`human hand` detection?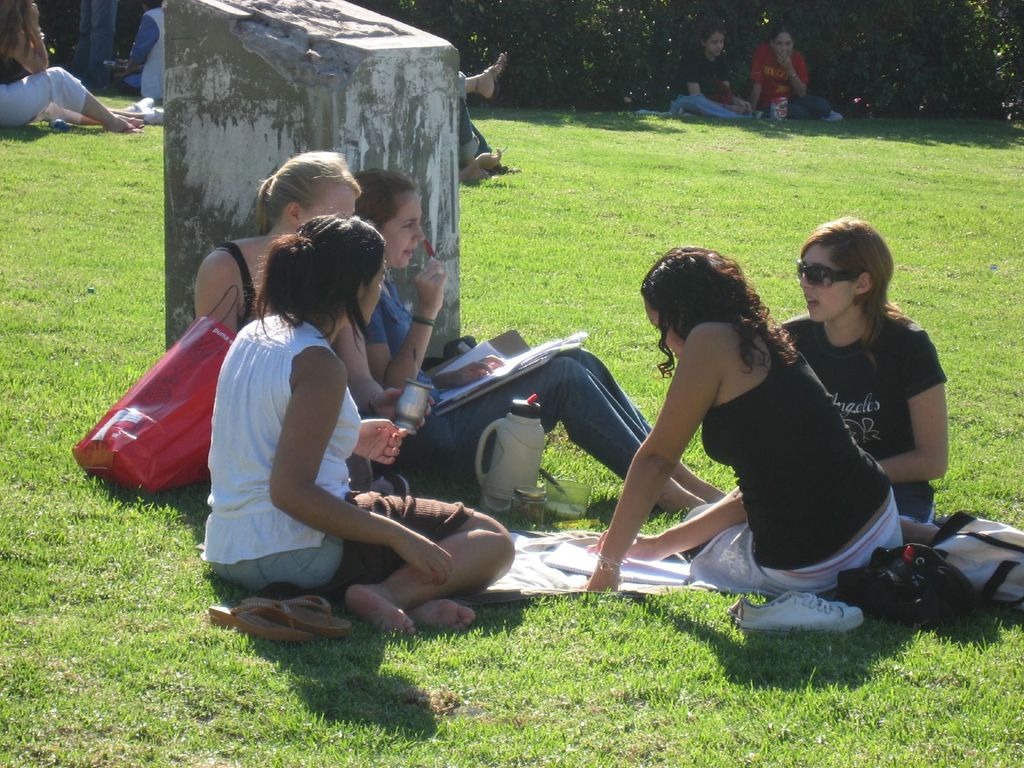
Rect(393, 534, 457, 591)
